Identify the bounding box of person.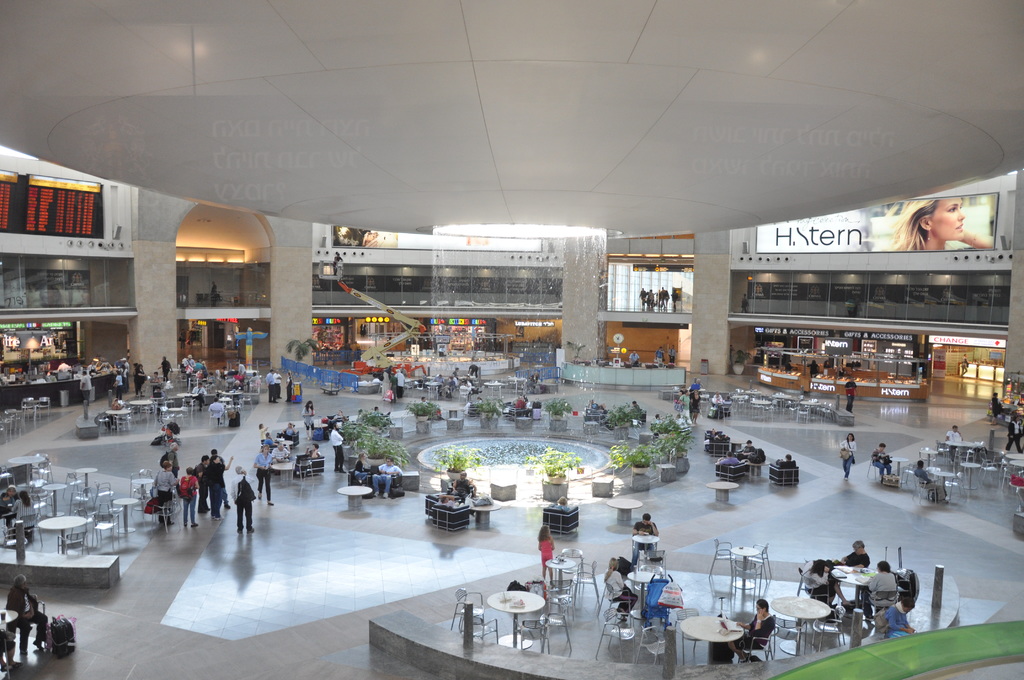
(462, 377, 475, 393).
